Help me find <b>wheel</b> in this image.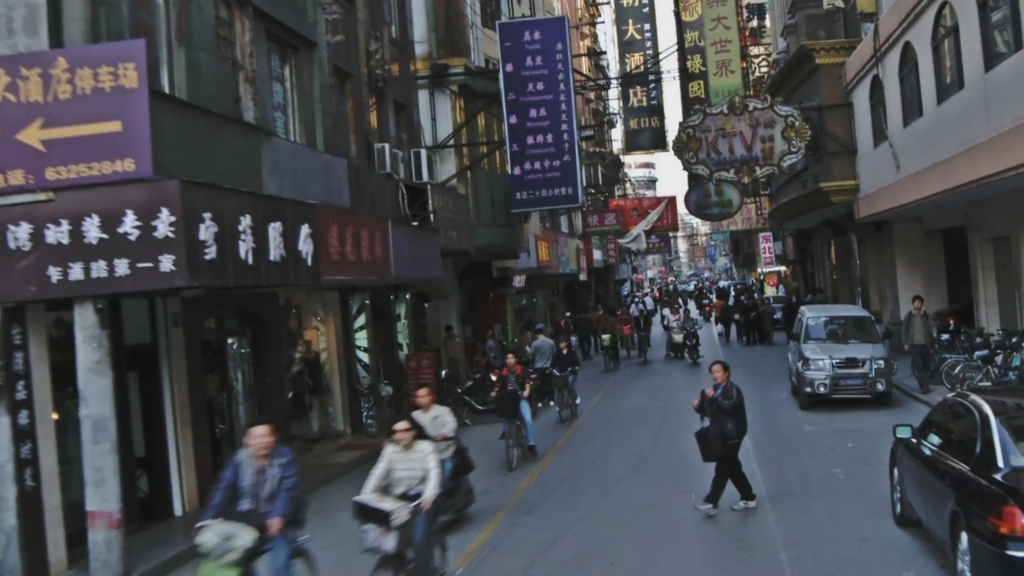
Found it: l=637, t=332, r=648, b=362.
